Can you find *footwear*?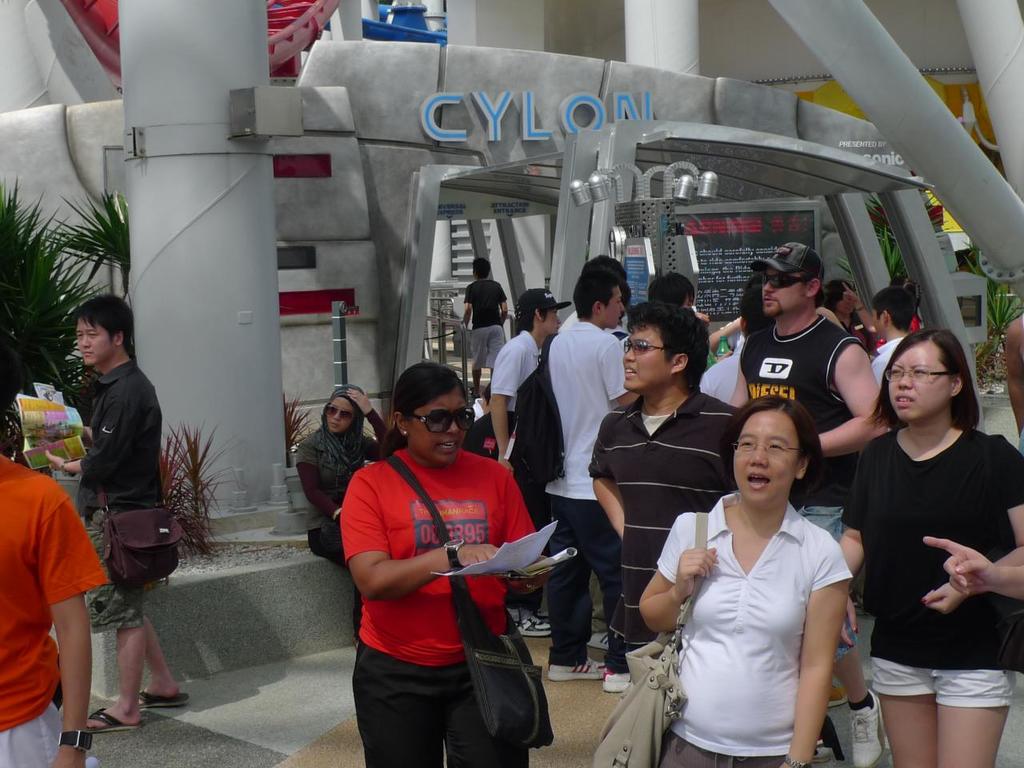
Yes, bounding box: box(849, 692, 884, 767).
